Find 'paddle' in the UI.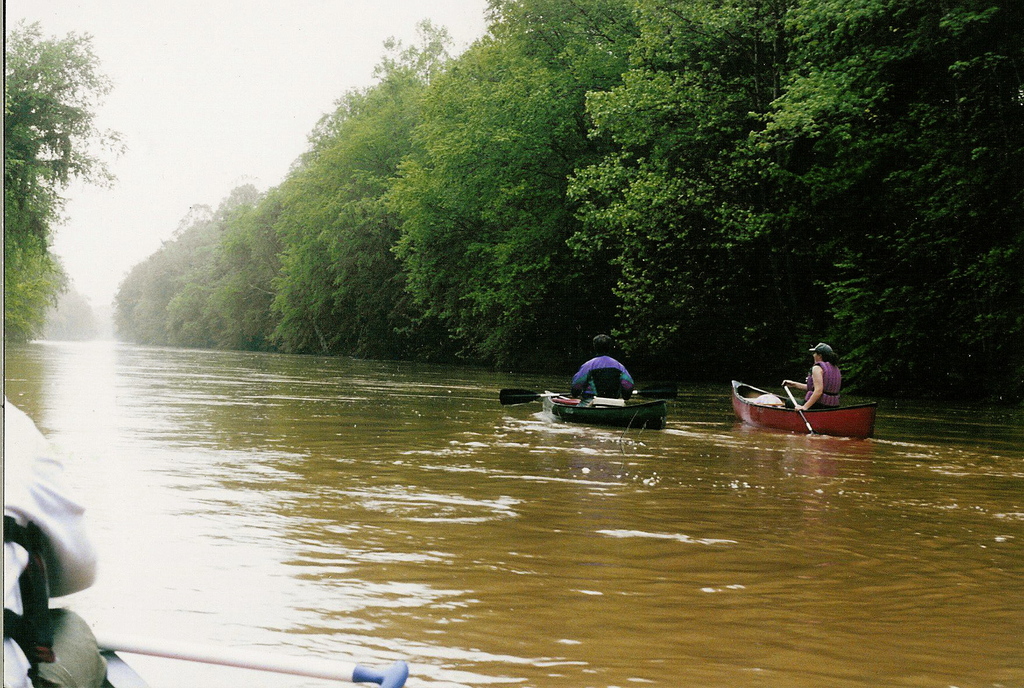
UI element at x1=500, y1=386, x2=575, y2=409.
